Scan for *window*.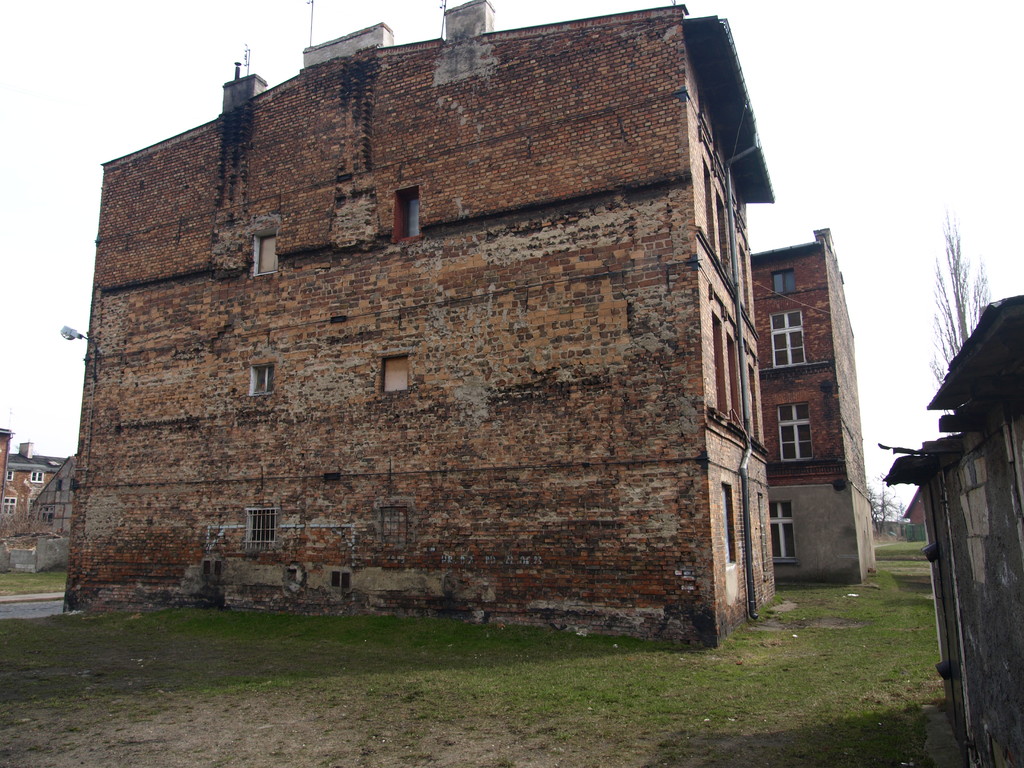
Scan result: [244,506,277,547].
